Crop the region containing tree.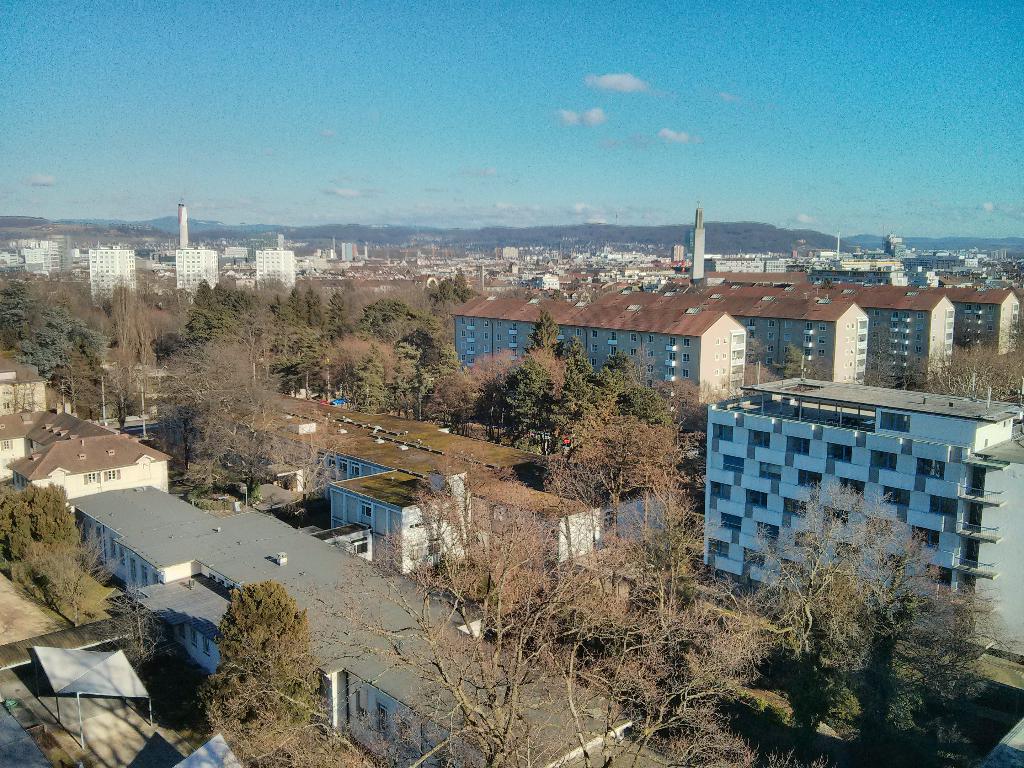
Crop region: <region>206, 582, 300, 710</region>.
